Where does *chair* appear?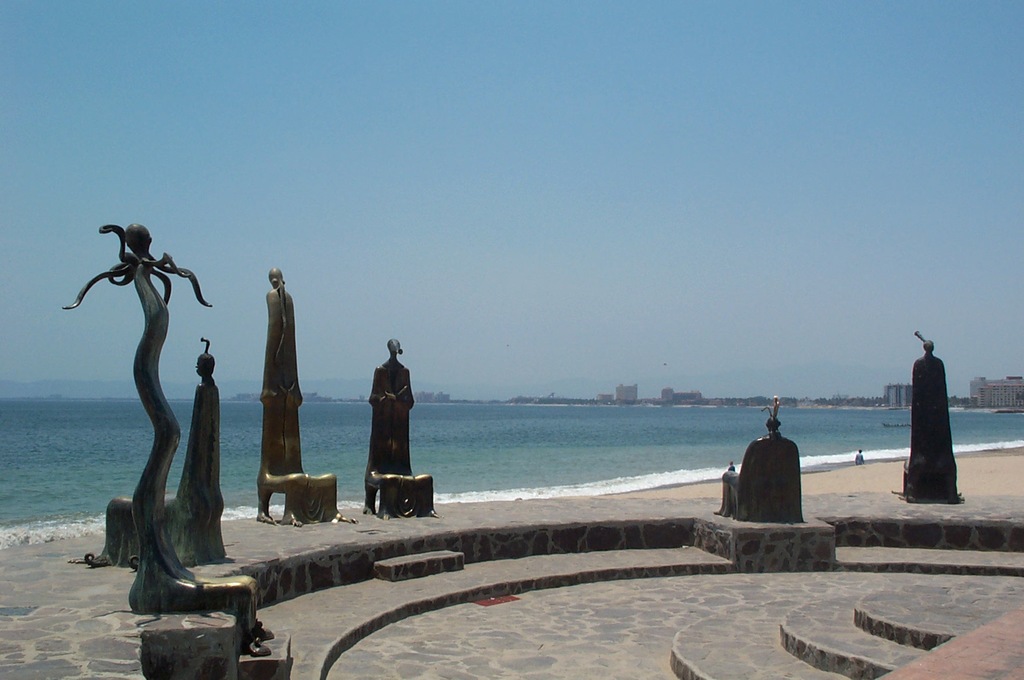
Appears at bbox(360, 336, 438, 518).
